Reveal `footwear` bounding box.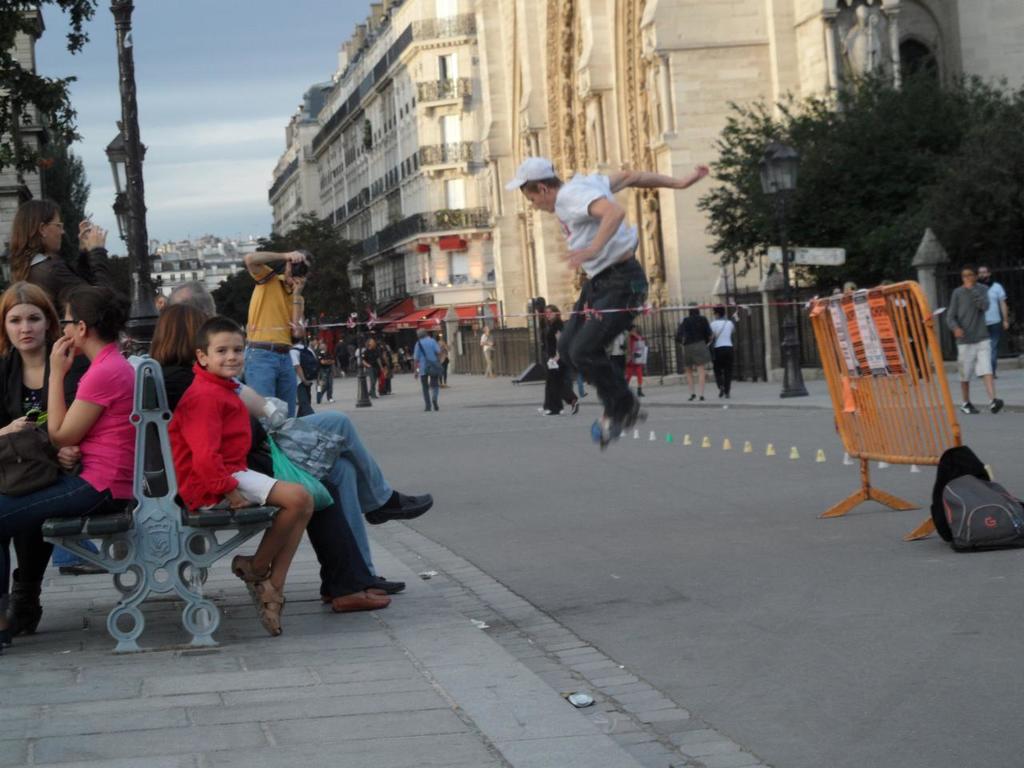
Revealed: left=330, top=584, right=393, bottom=614.
